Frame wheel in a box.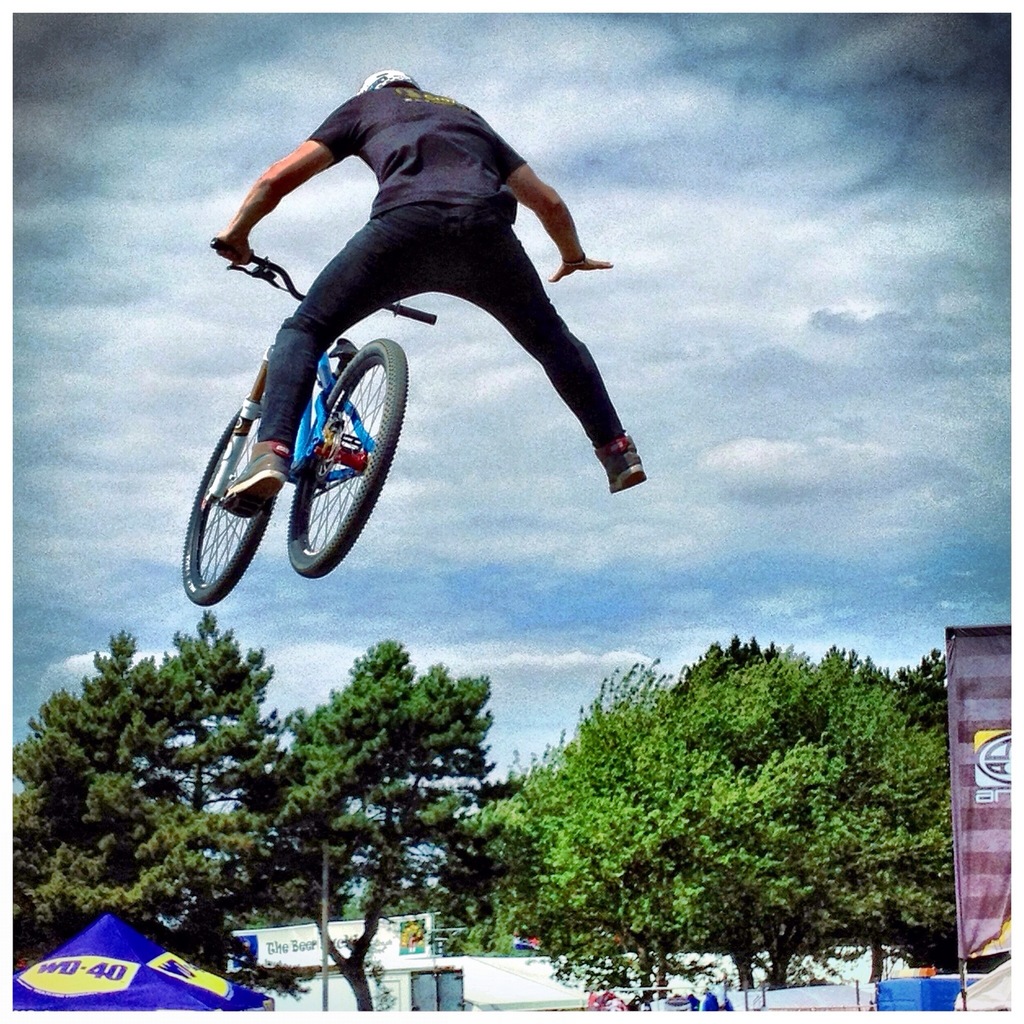
select_region(287, 338, 408, 579).
